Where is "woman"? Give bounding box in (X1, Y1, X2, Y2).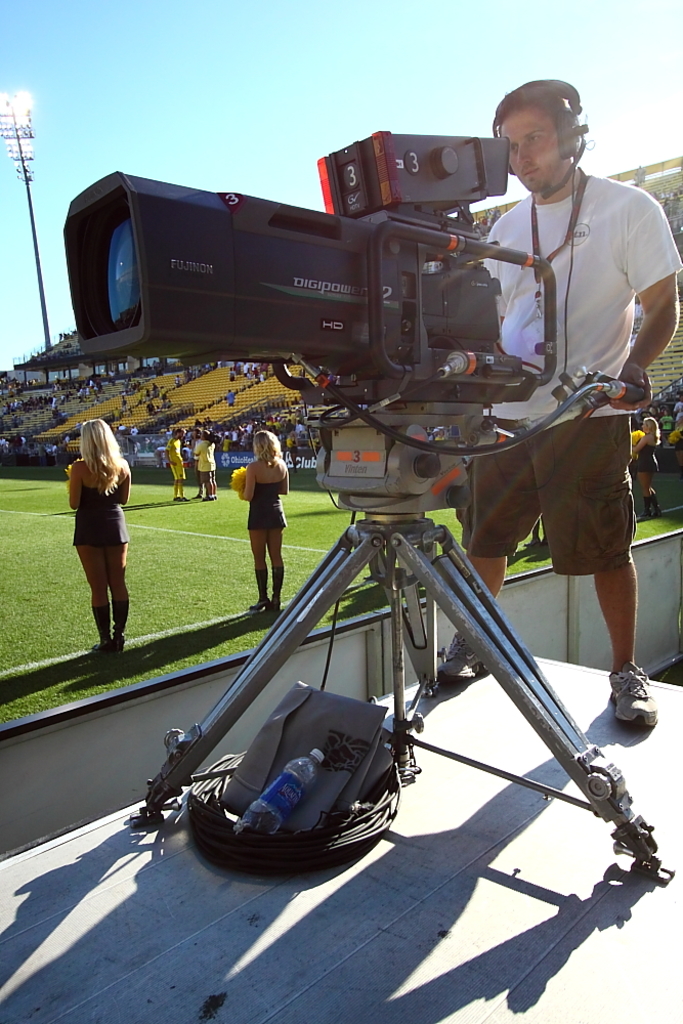
(236, 432, 291, 608).
